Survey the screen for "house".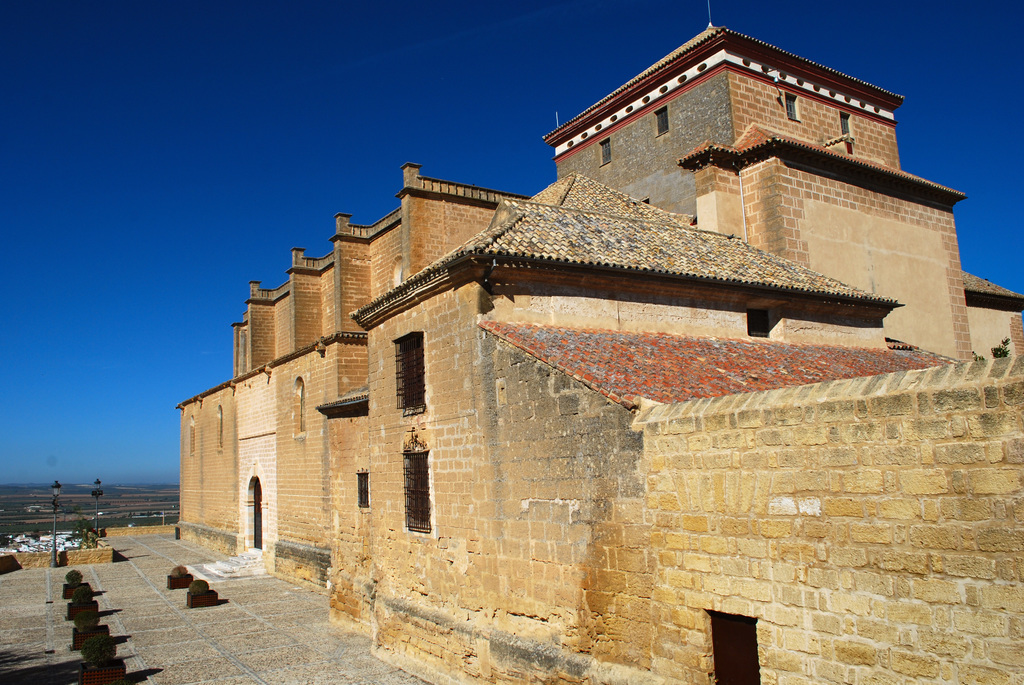
Survey found: bbox(173, 0, 1023, 684).
